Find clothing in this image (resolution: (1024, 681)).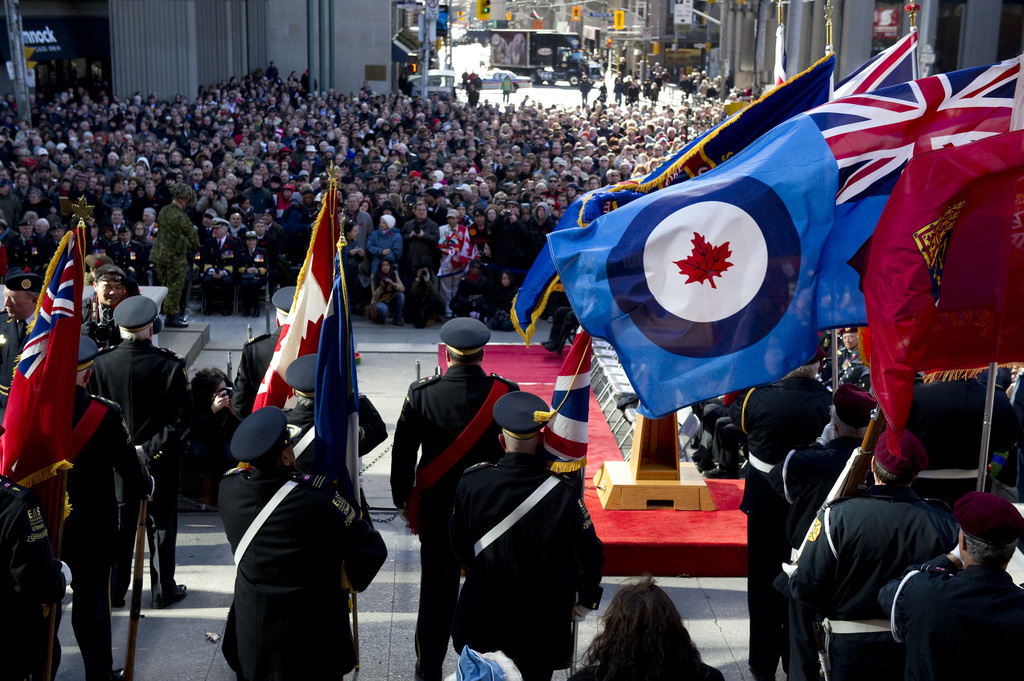
crop(724, 381, 831, 678).
